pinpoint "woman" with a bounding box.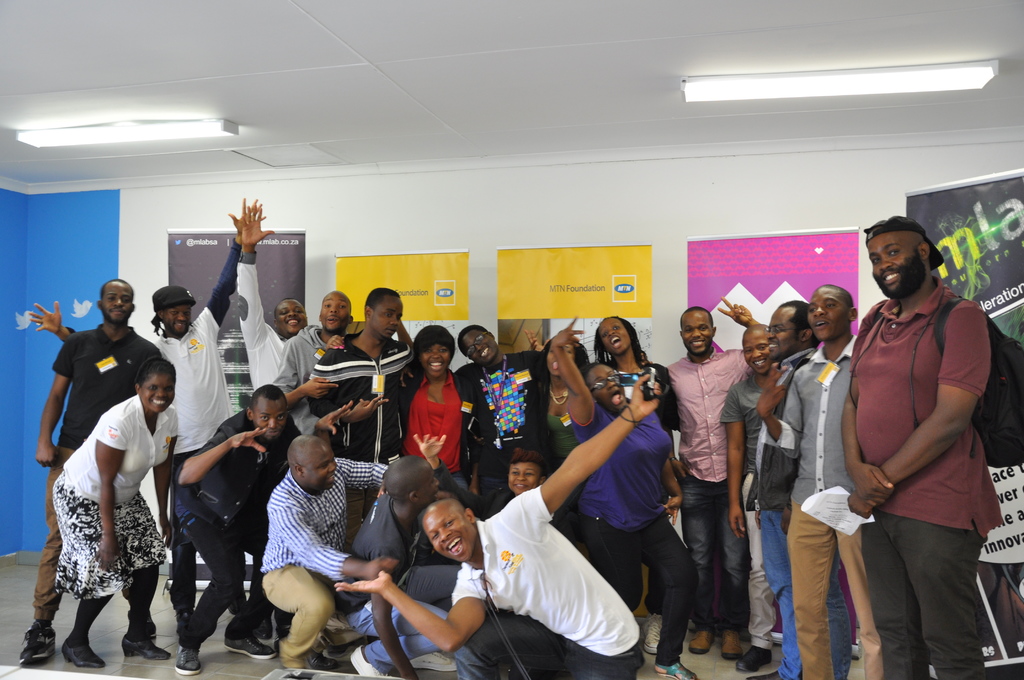
544, 312, 700, 679.
